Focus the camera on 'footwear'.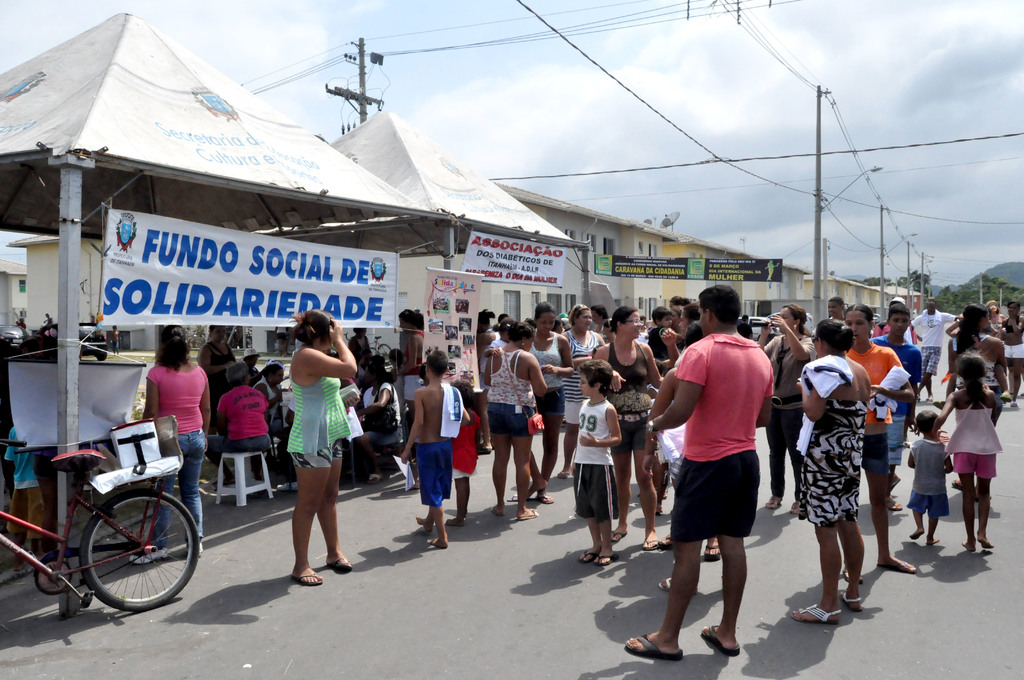
Focus region: x1=787, y1=598, x2=837, y2=623.
